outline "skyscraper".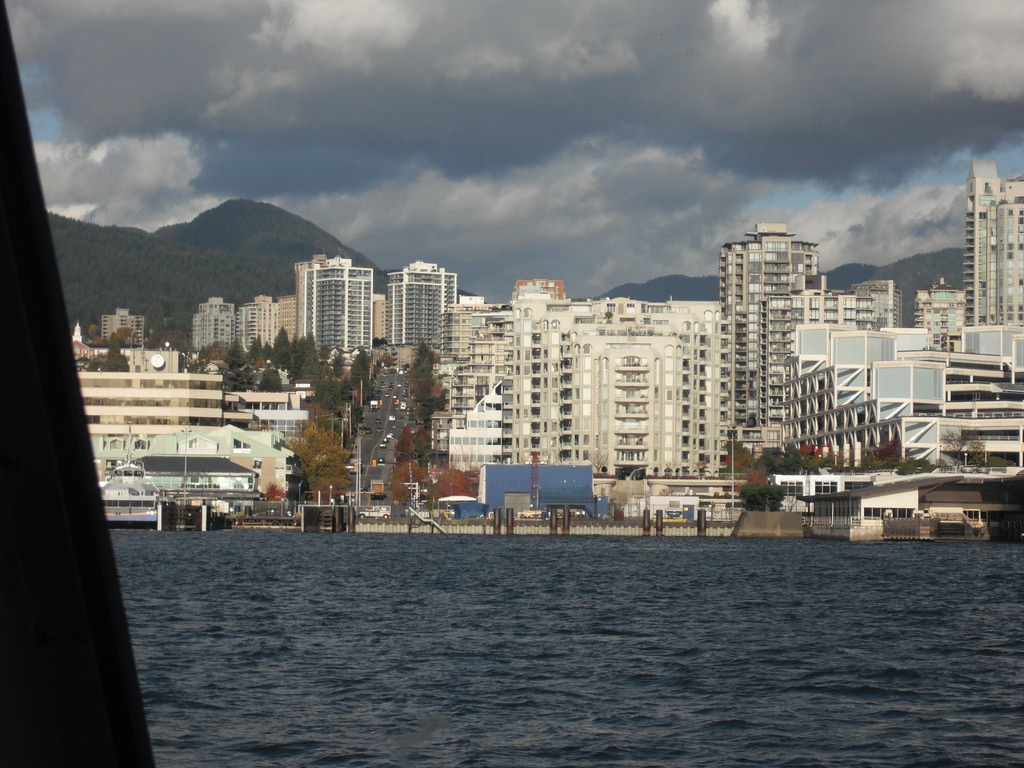
Outline: pyautogui.locateOnScreen(387, 259, 458, 351).
